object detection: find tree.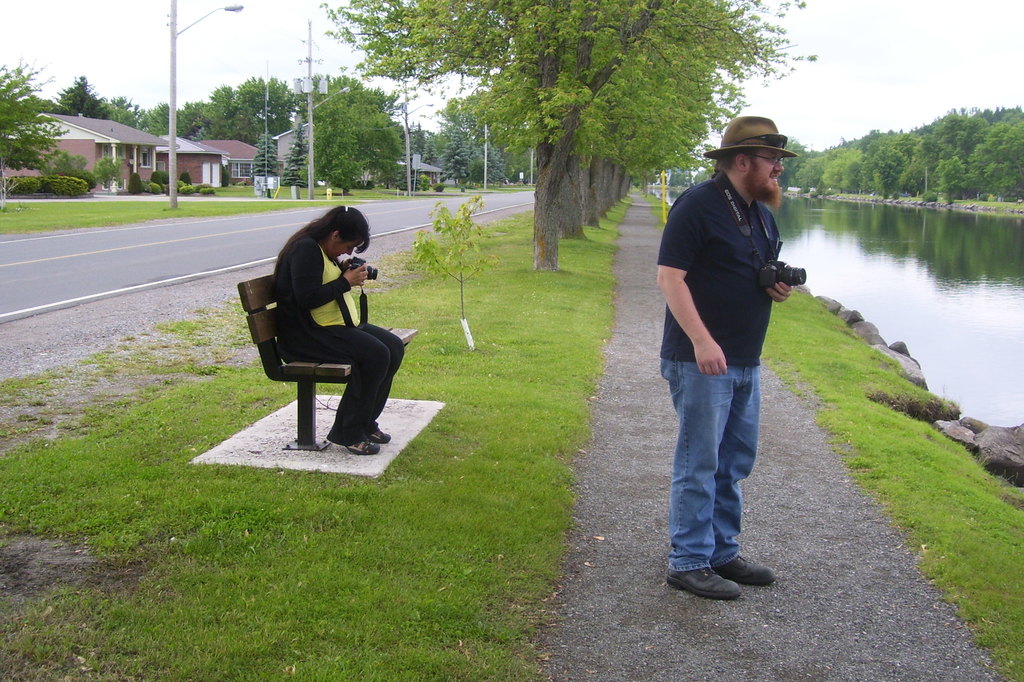
283/118/313/197.
